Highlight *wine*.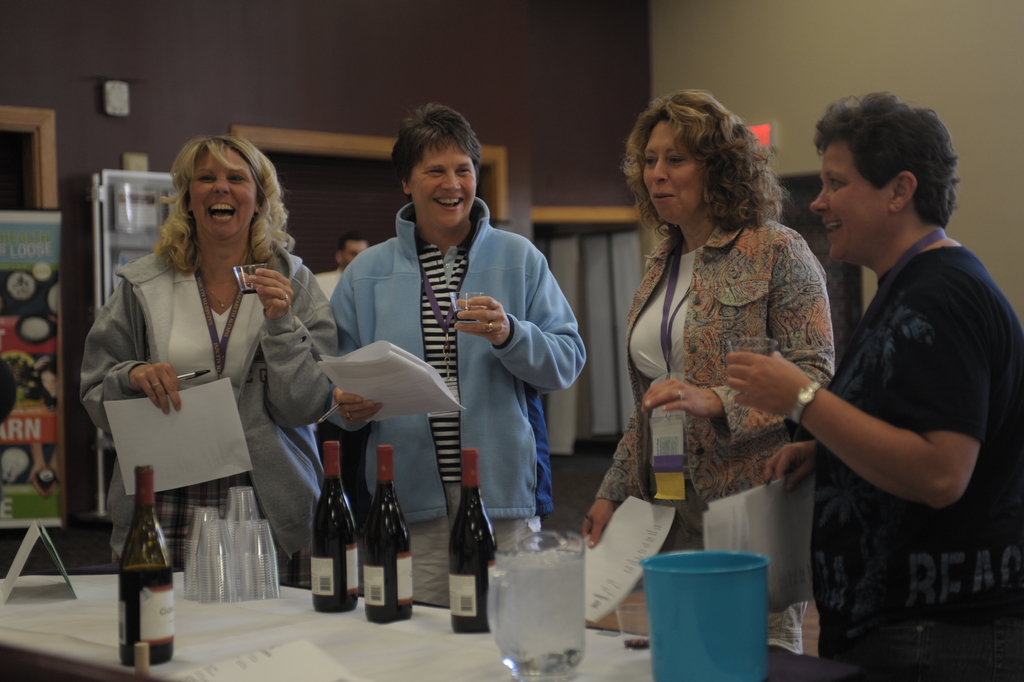
Highlighted region: crop(118, 564, 174, 665).
